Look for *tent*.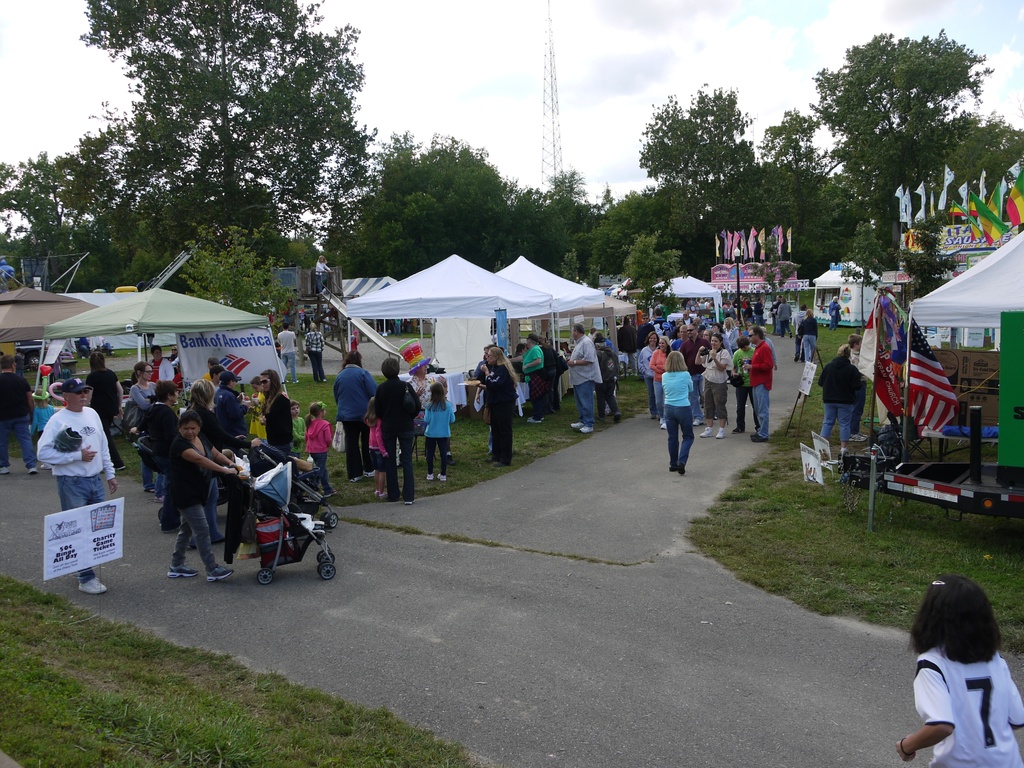
Found: crop(335, 271, 397, 342).
